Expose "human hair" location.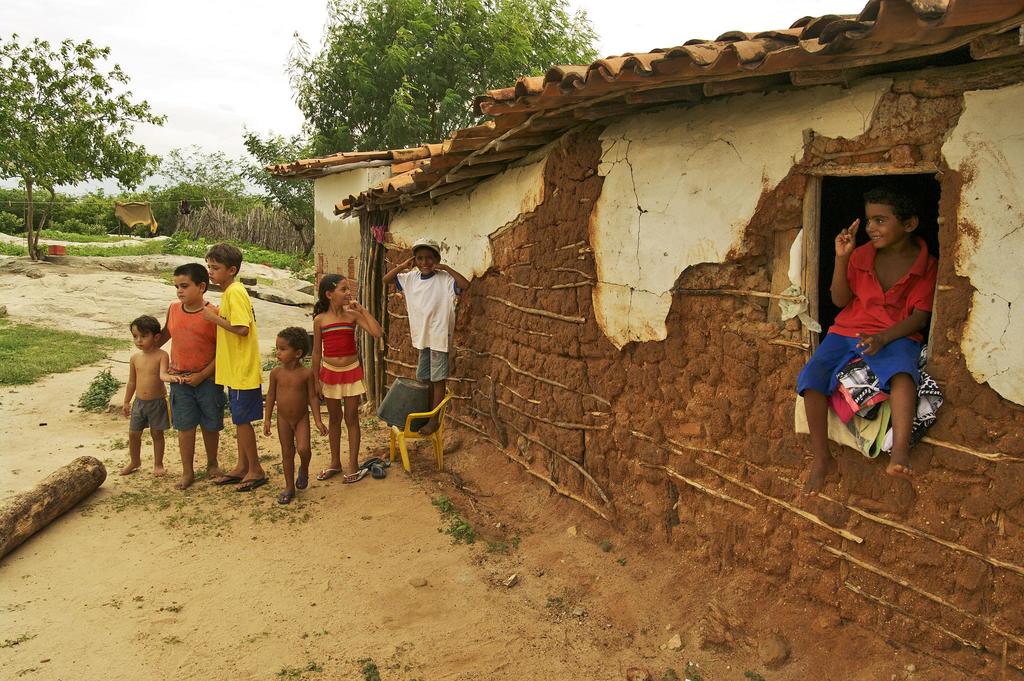
Exposed at [left=316, top=269, right=343, bottom=319].
